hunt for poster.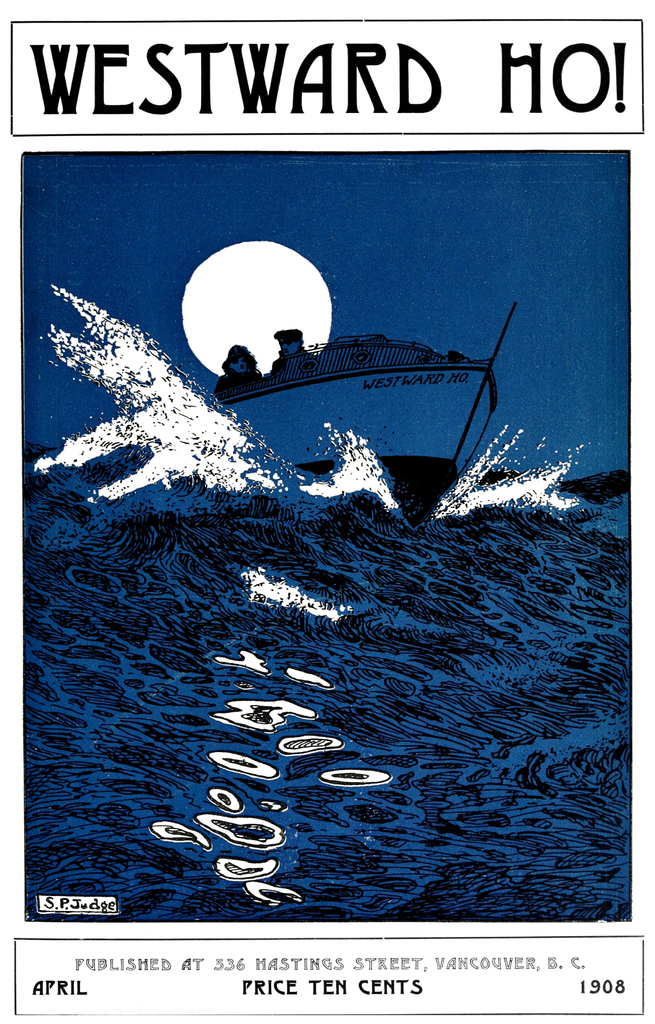
Hunted down at (x1=0, y1=0, x2=654, y2=1023).
